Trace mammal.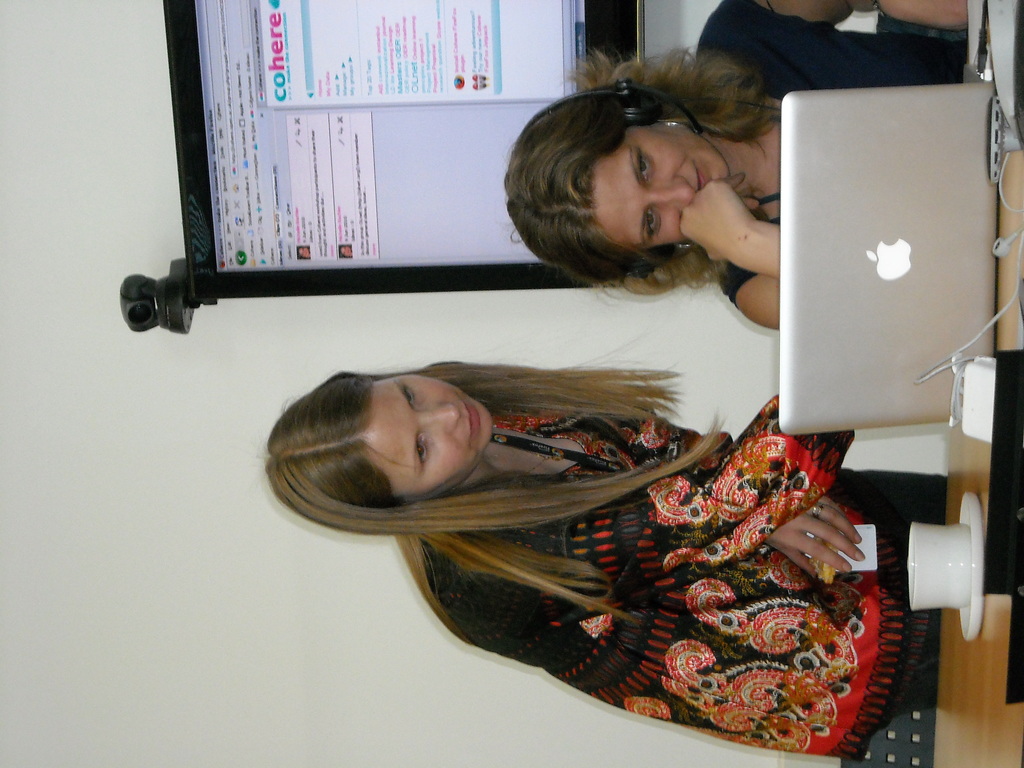
Traced to bbox=[232, 343, 919, 696].
